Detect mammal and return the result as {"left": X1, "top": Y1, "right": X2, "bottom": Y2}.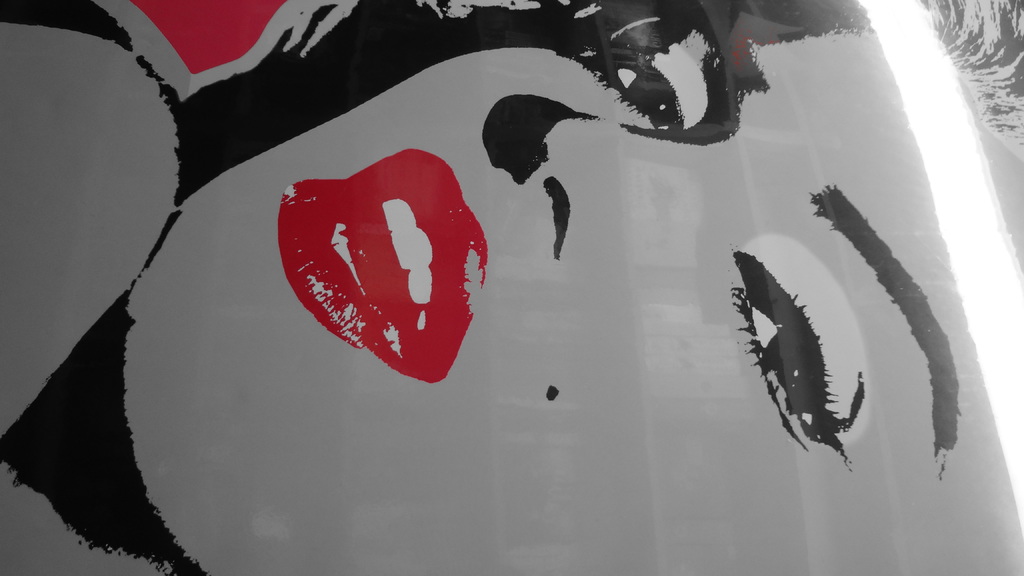
{"left": 0, "top": 0, "right": 1023, "bottom": 575}.
